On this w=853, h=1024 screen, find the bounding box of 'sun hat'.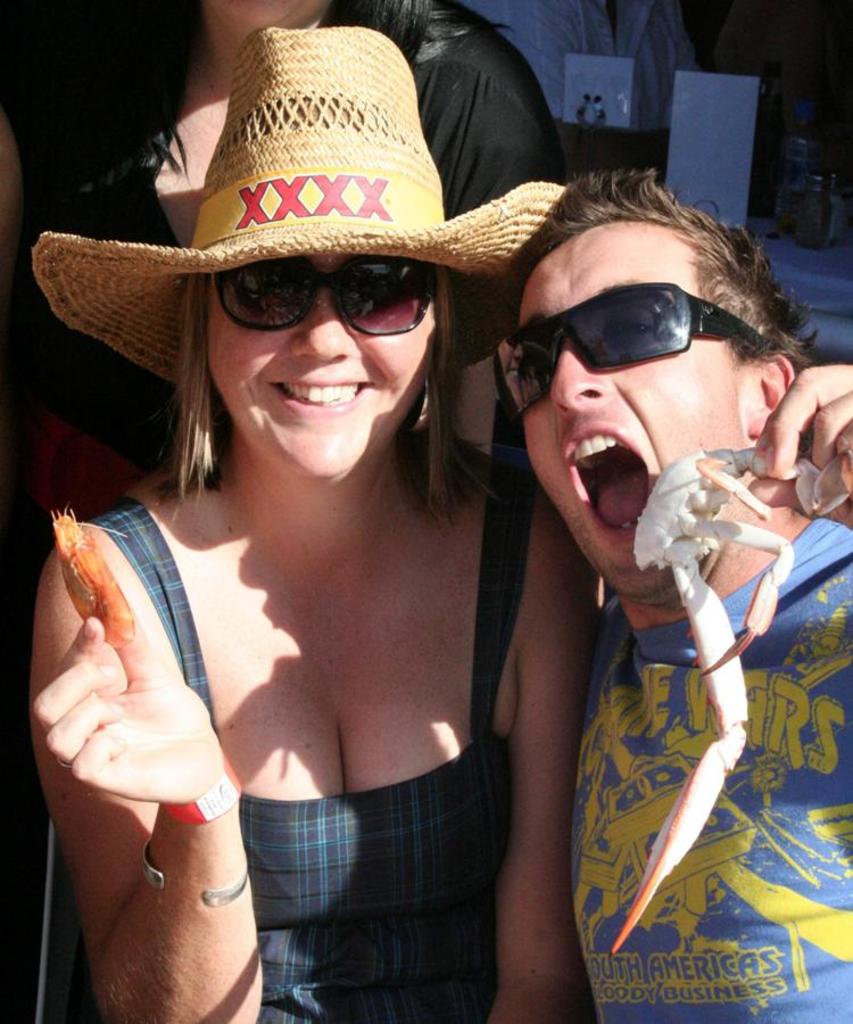
Bounding box: 27 24 568 398.
